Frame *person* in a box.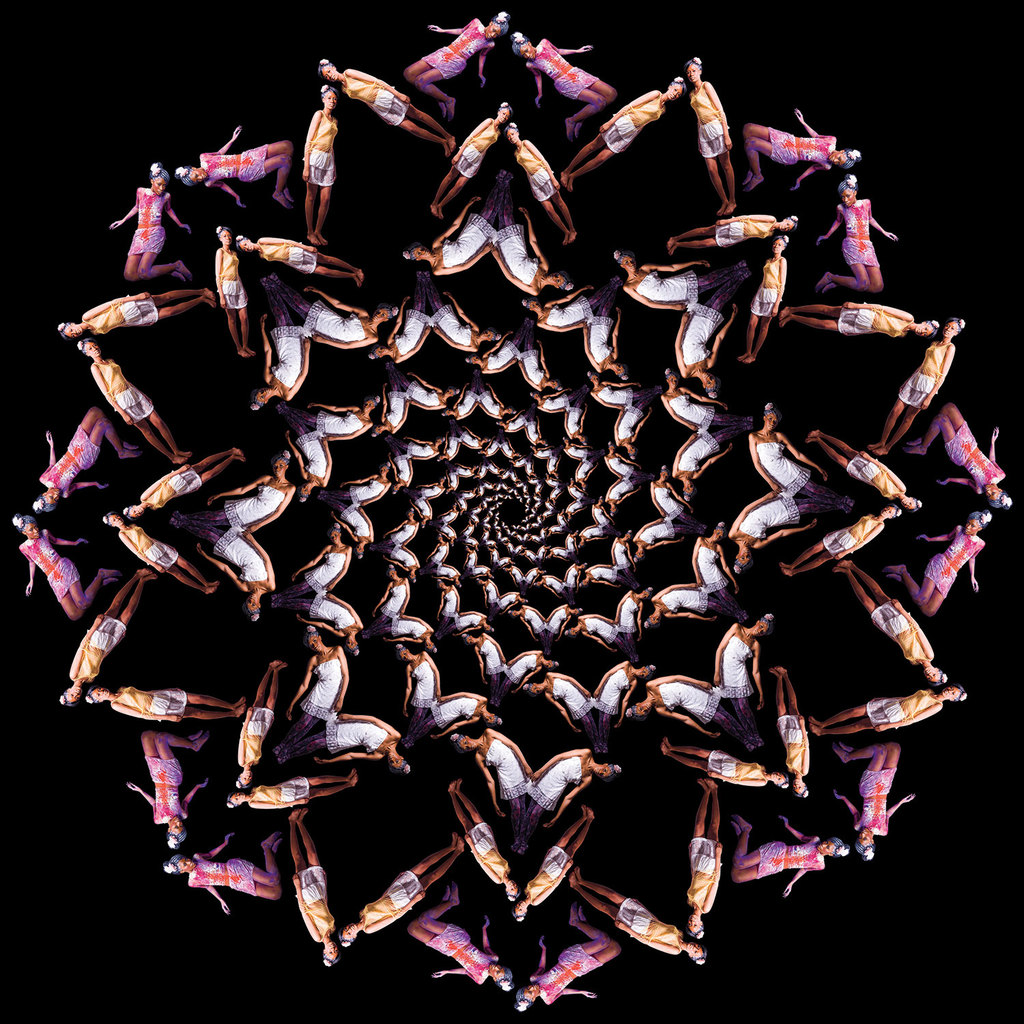
locate(743, 401, 845, 511).
